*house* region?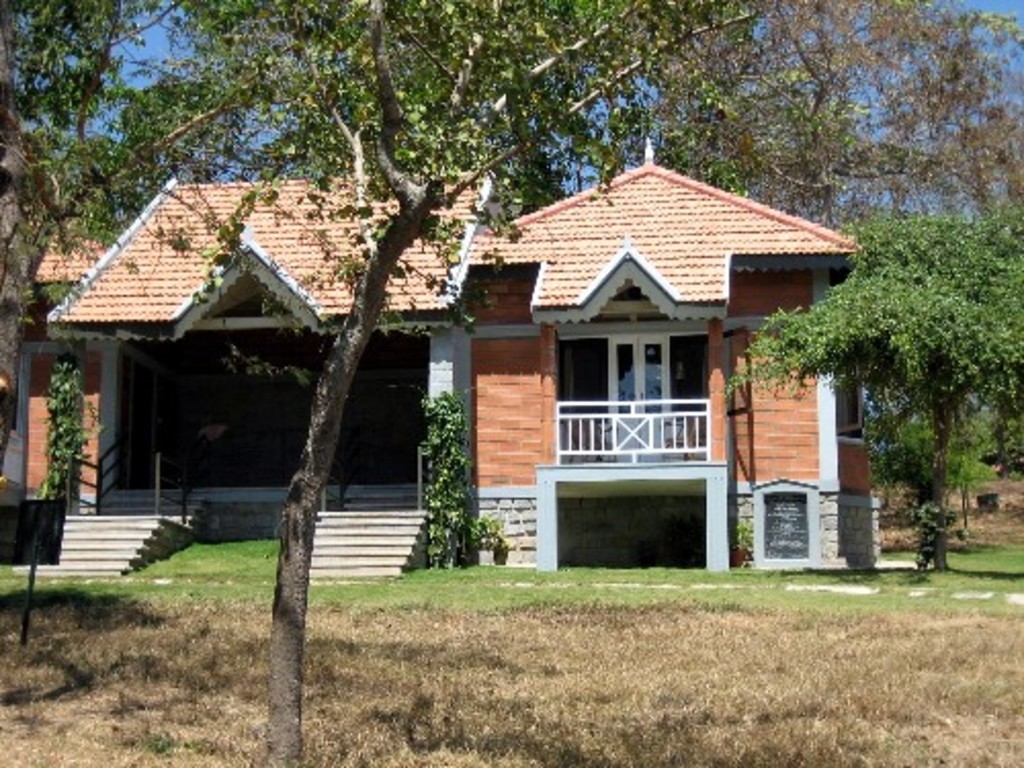
<region>0, 133, 903, 641</region>
